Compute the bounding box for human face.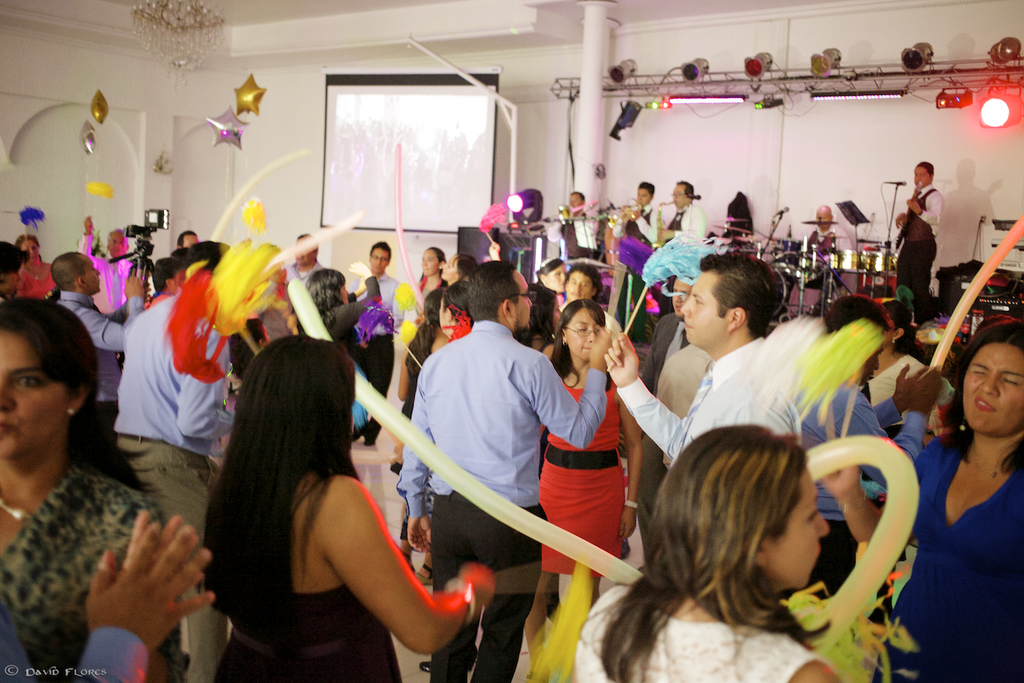
detection(671, 182, 691, 209).
